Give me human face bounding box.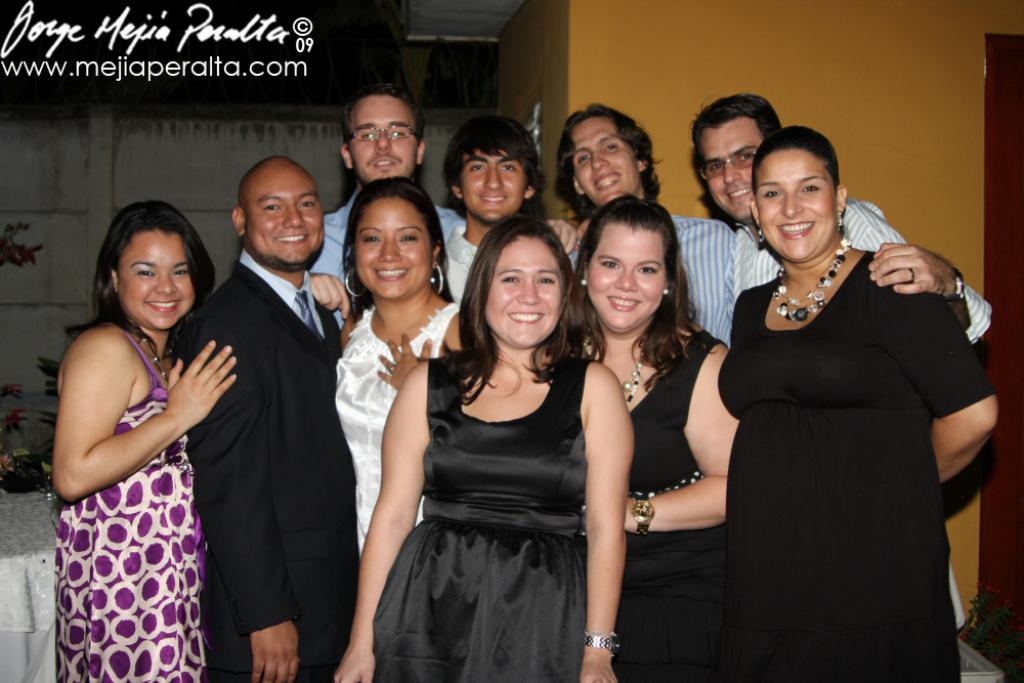
{"left": 249, "top": 166, "right": 325, "bottom": 265}.
